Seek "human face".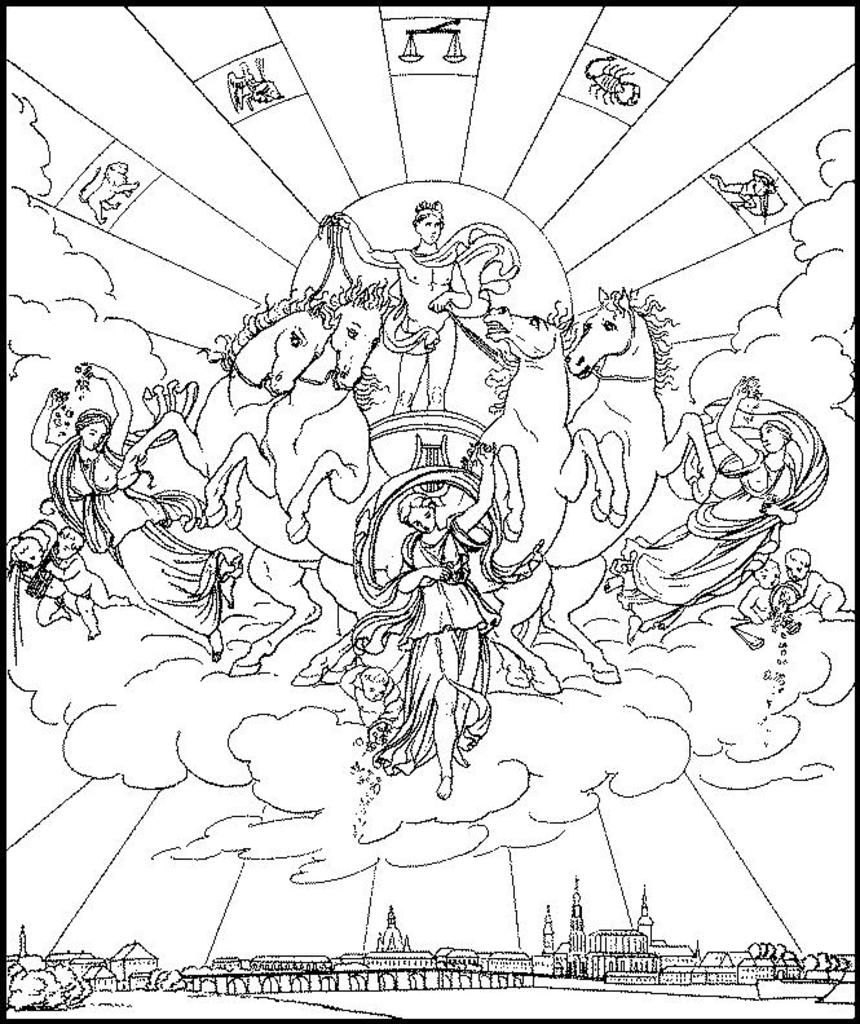
crop(407, 507, 435, 530).
